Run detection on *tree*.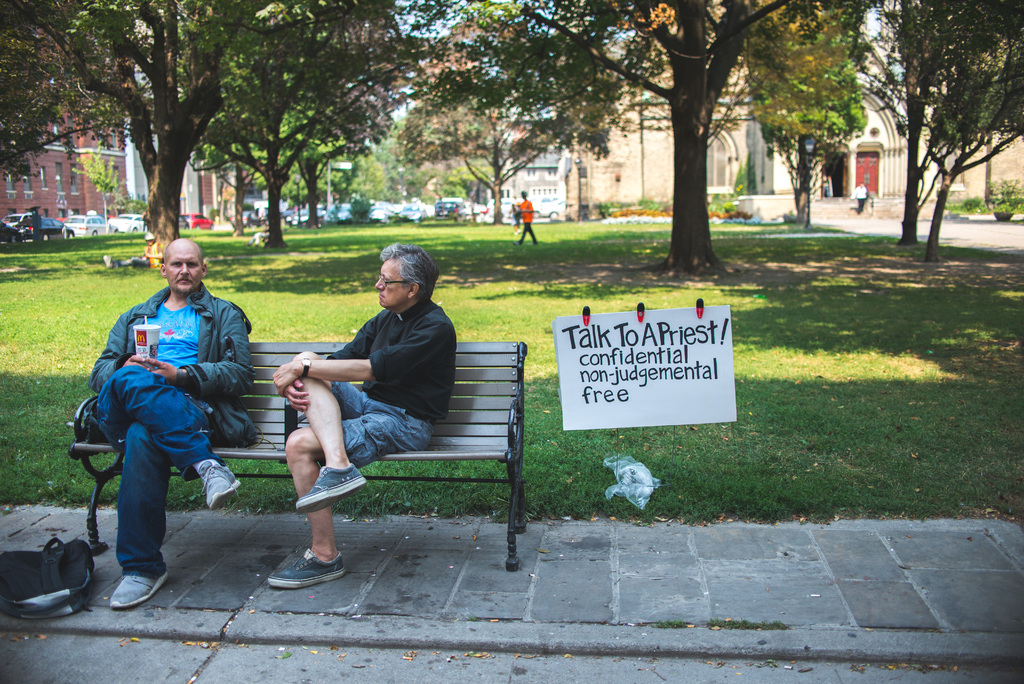
Result: 714:0:874:231.
